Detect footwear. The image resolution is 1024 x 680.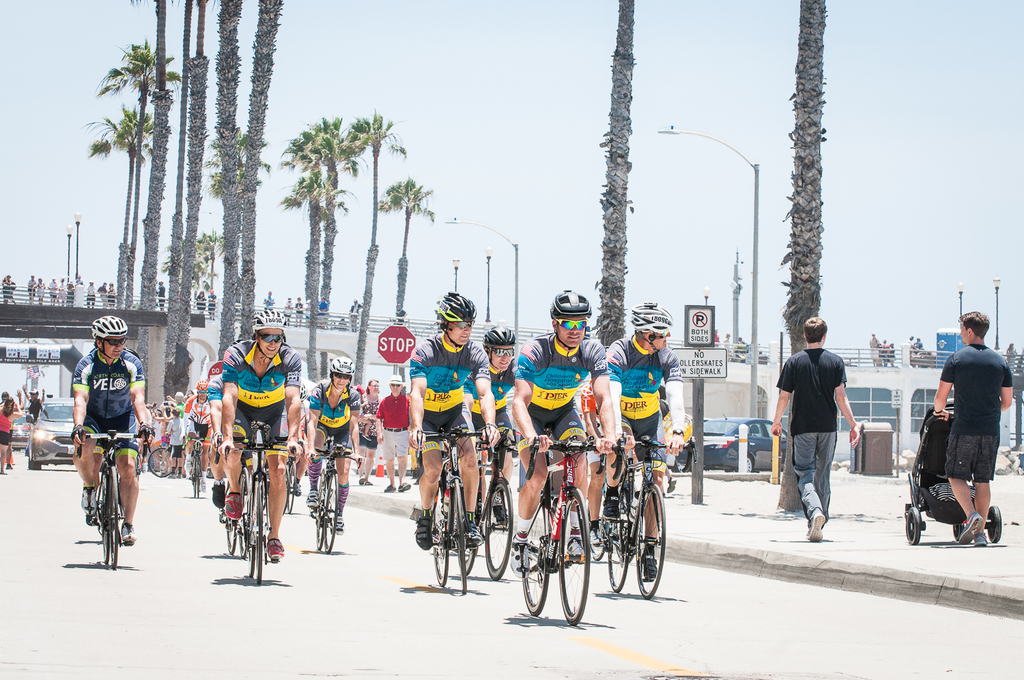
Rect(417, 516, 433, 552).
